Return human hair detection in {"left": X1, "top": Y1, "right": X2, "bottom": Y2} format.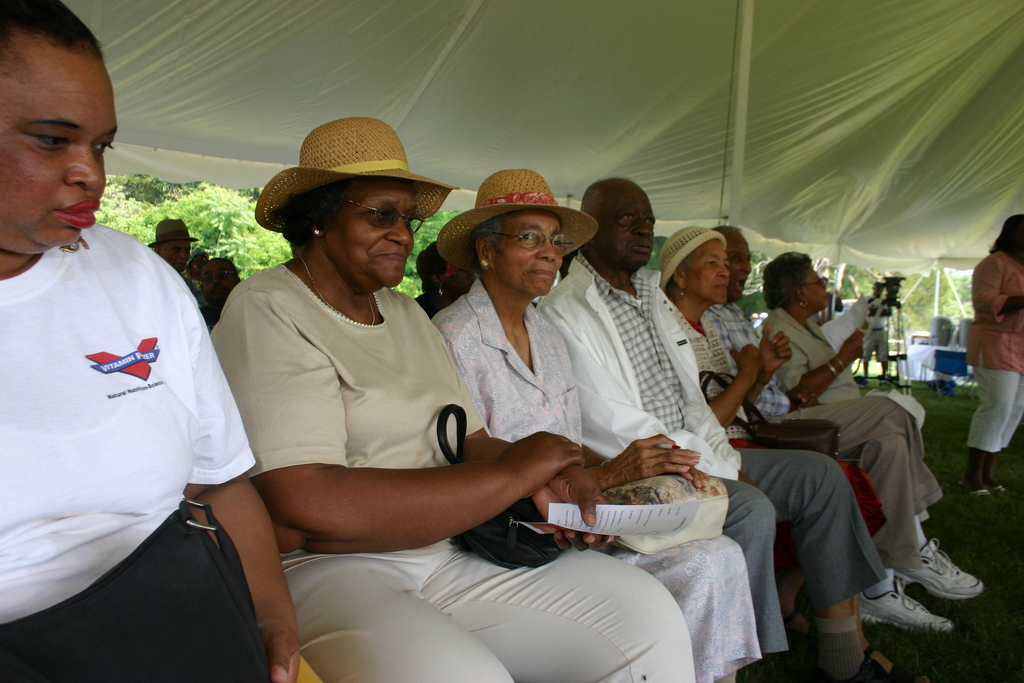
{"left": 270, "top": 183, "right": 354, "bottom": 251}.
